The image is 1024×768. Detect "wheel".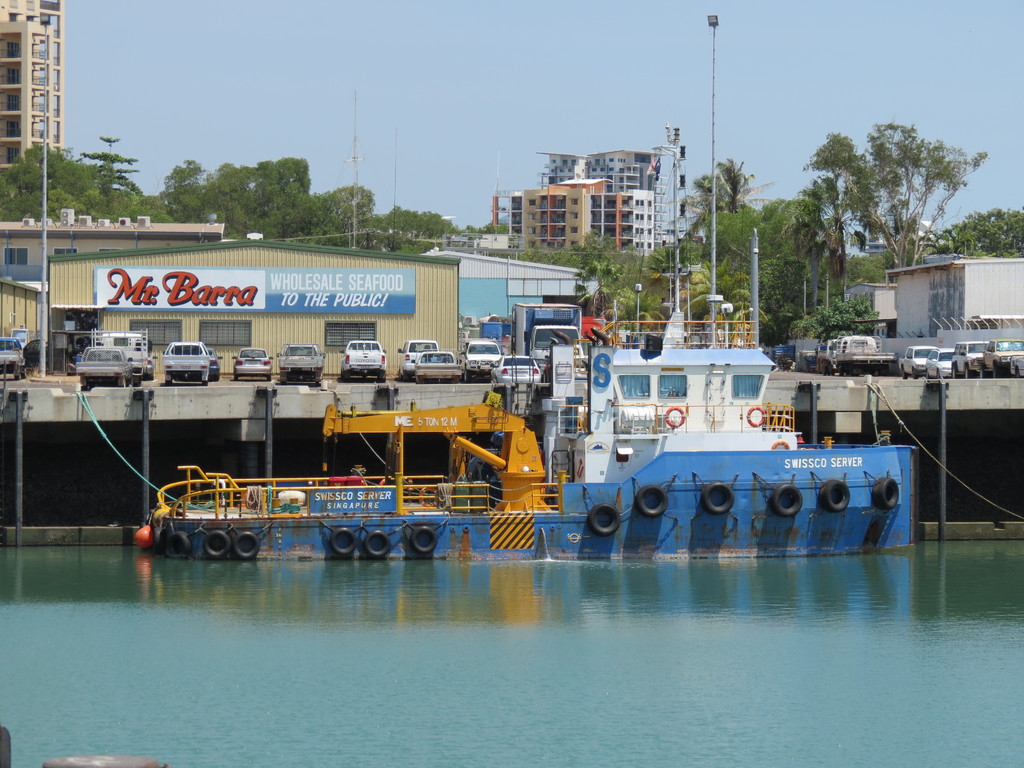
Detection: [x1=152, y1=524, x2=167, y2=557].
